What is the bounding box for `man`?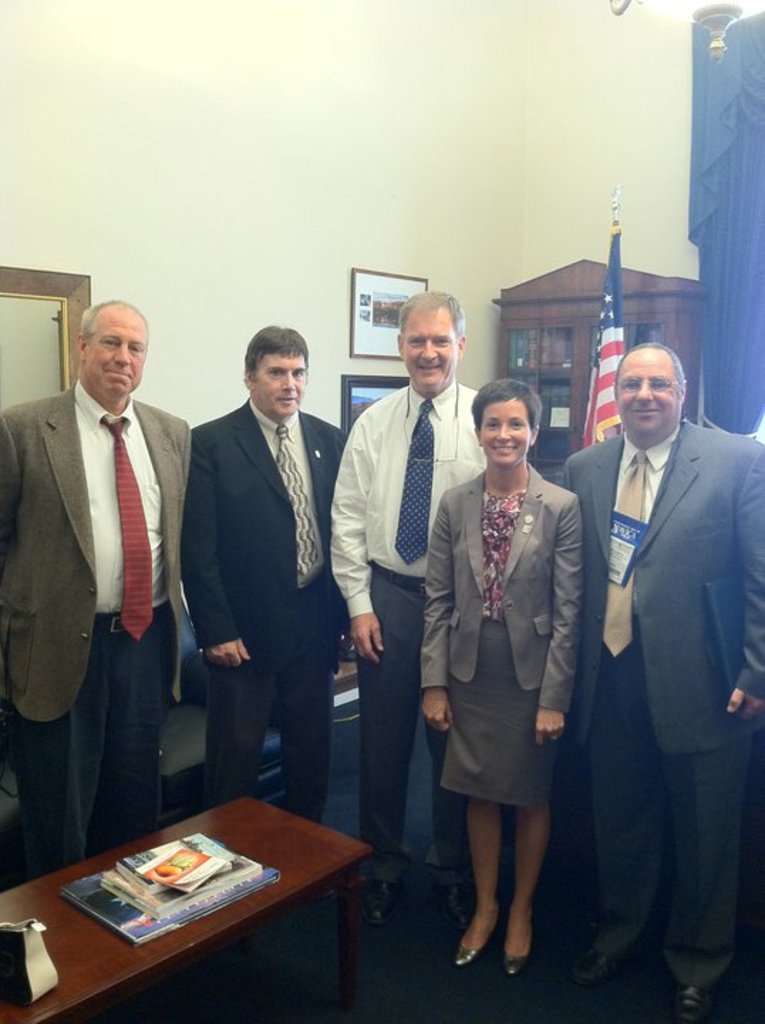
336, 287, 505, 924.
